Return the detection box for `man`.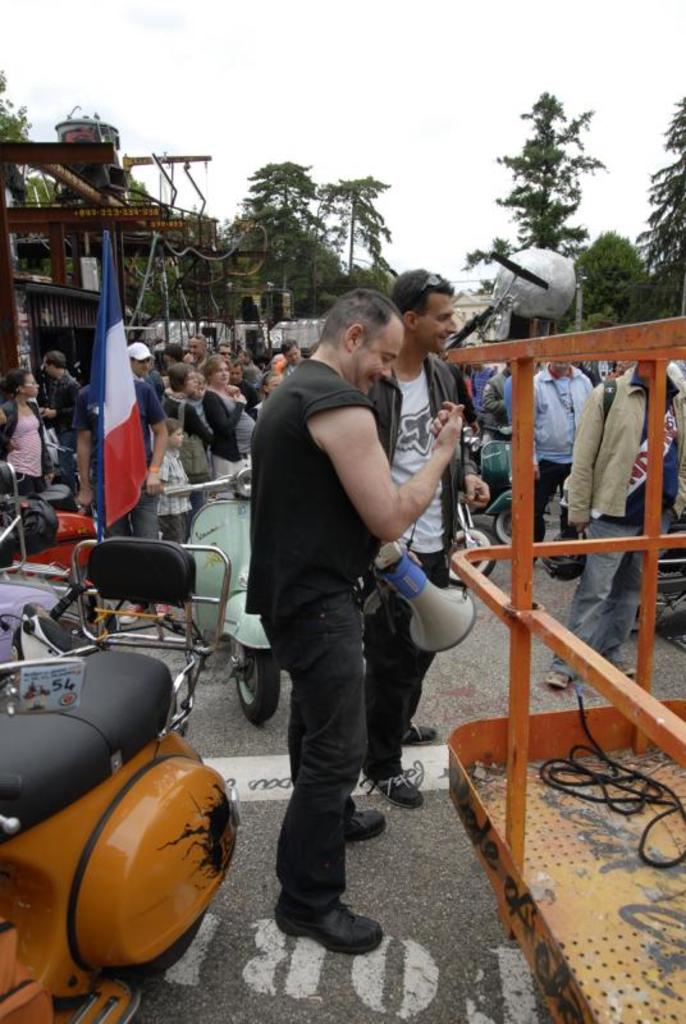
[left=545, top=346, right=685, bottom=687].
